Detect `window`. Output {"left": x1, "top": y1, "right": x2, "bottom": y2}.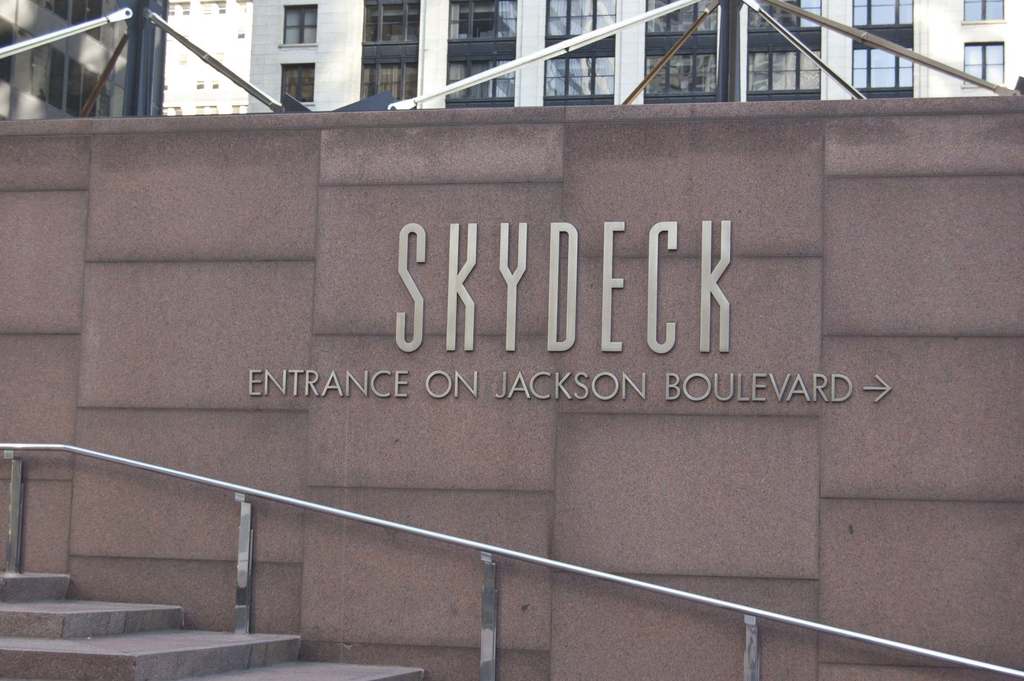
{"left": 448, "top": 61, "right": 516, "bottom": 99}.
